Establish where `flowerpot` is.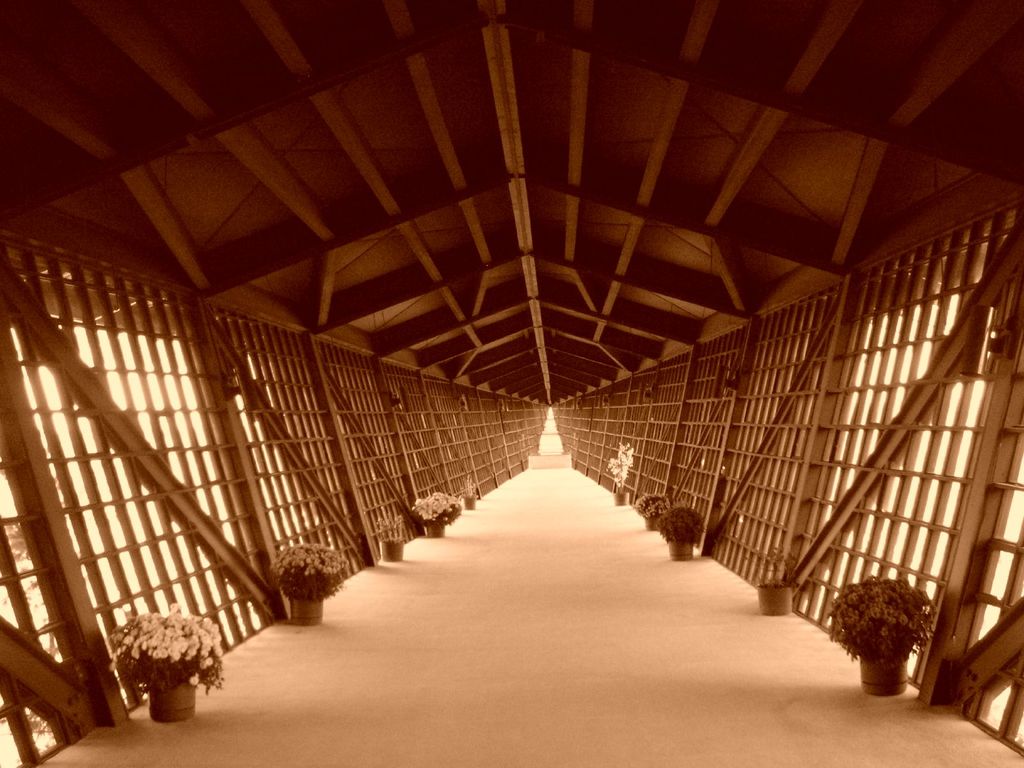
Established at x1=756, y1=578, x2=794, y2=616.
